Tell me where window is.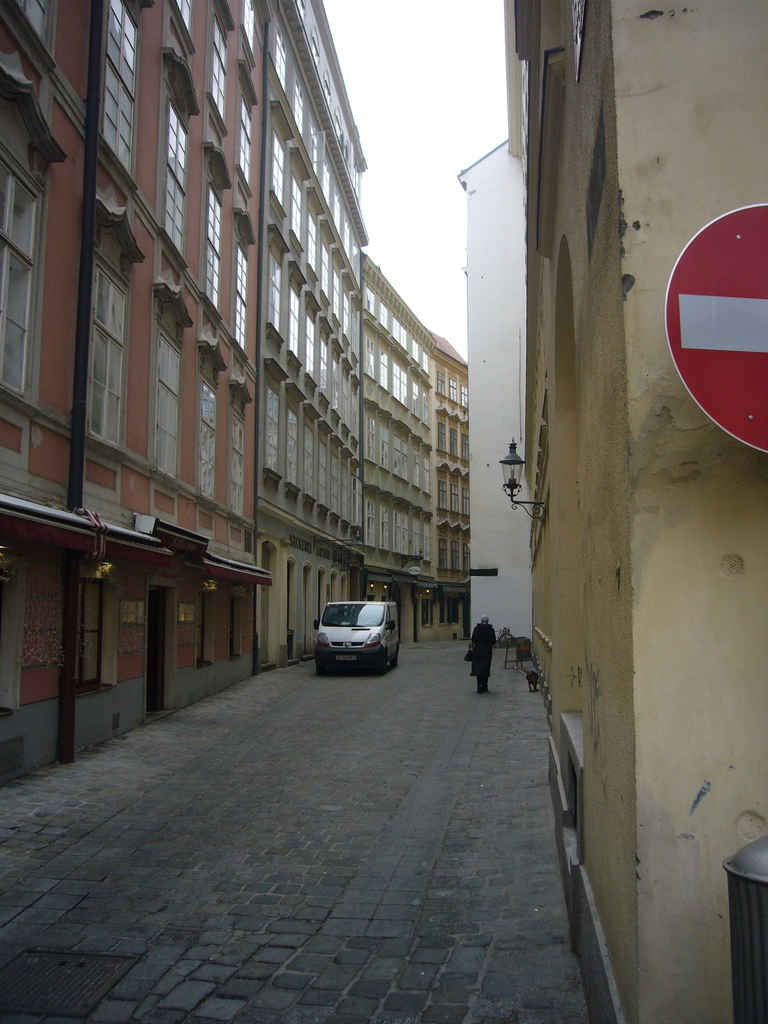
window is at locate(196, 345, 233, 508).
